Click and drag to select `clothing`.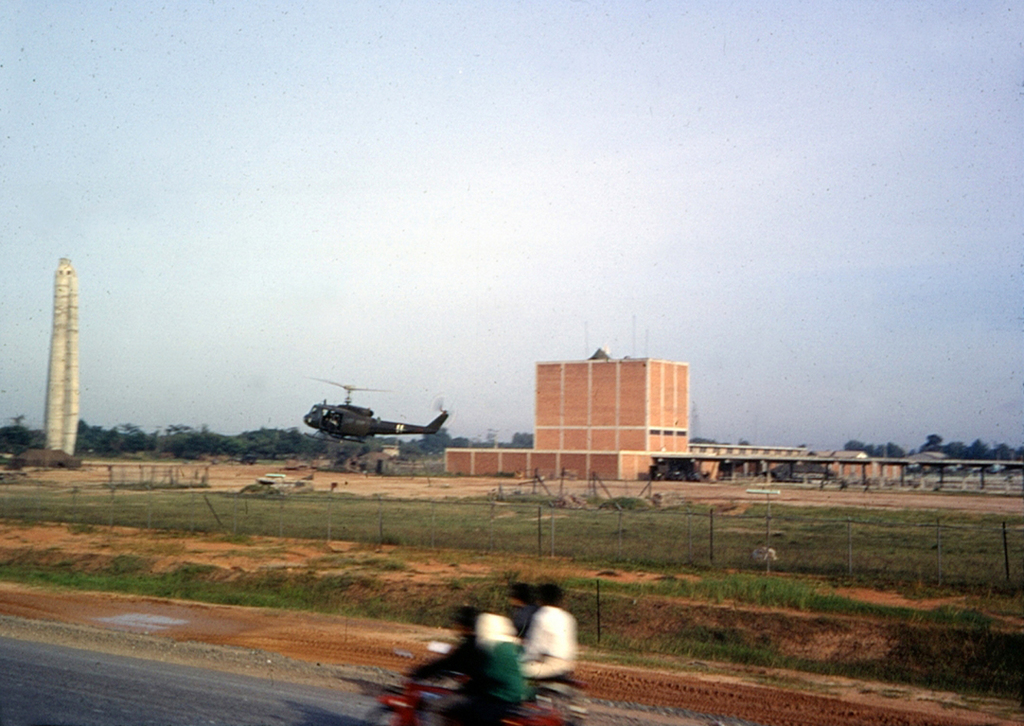
Selection: [x1=514, y1=601, x2=583, y2=679].
